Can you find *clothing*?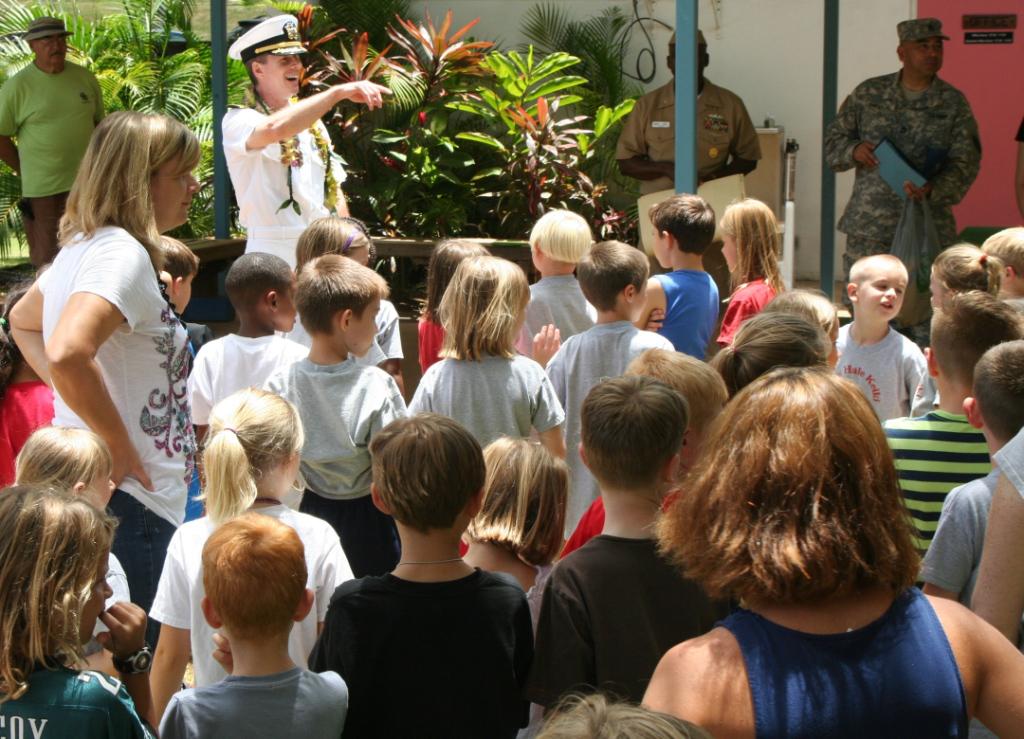
Yes, bounding box: [823,66,982,309].
